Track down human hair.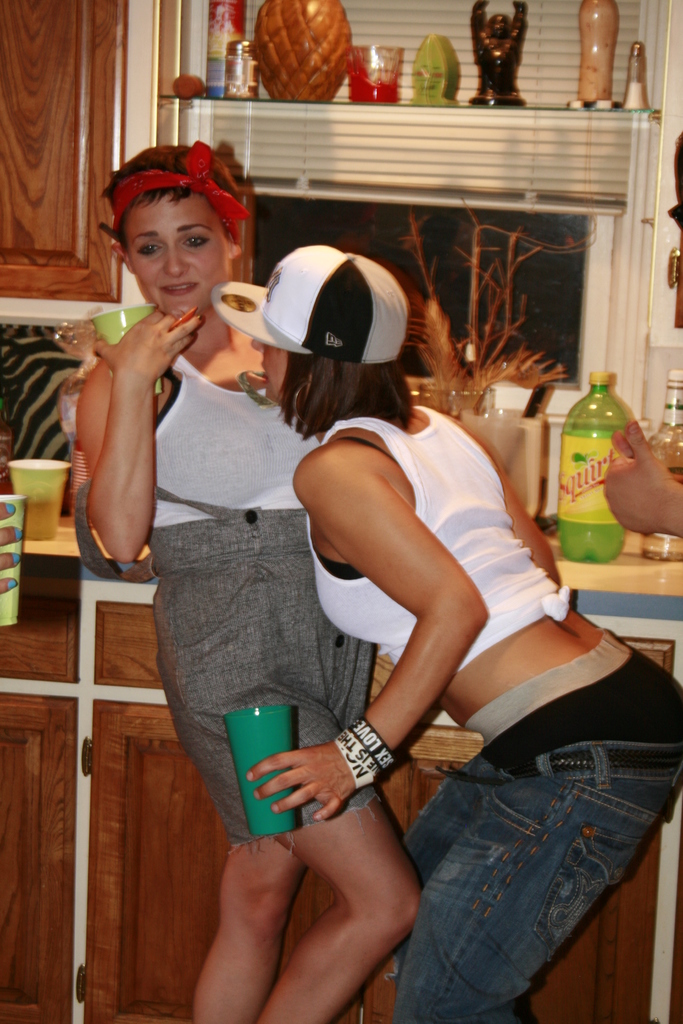
Tracked to (x1=111, y1=150, x2=239, y2=266).
